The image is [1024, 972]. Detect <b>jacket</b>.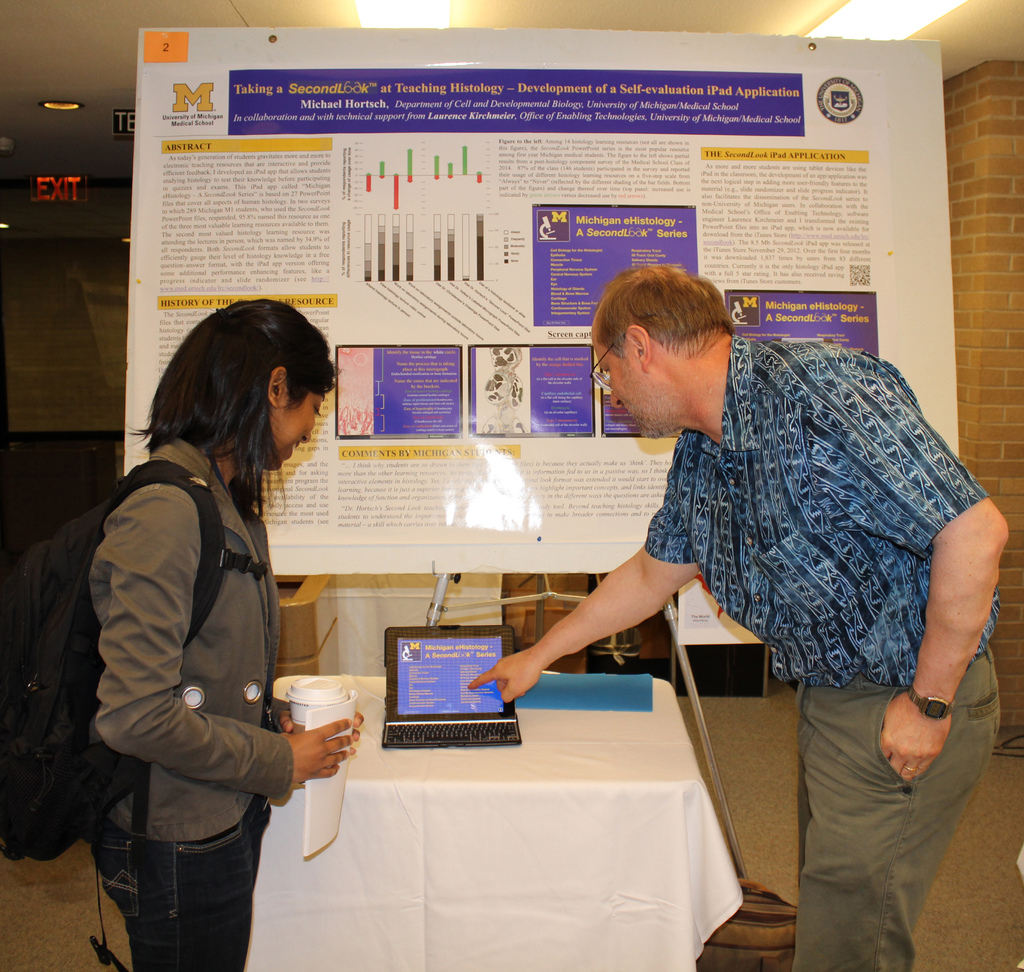
Detection: 64, 380, 337, 875.
